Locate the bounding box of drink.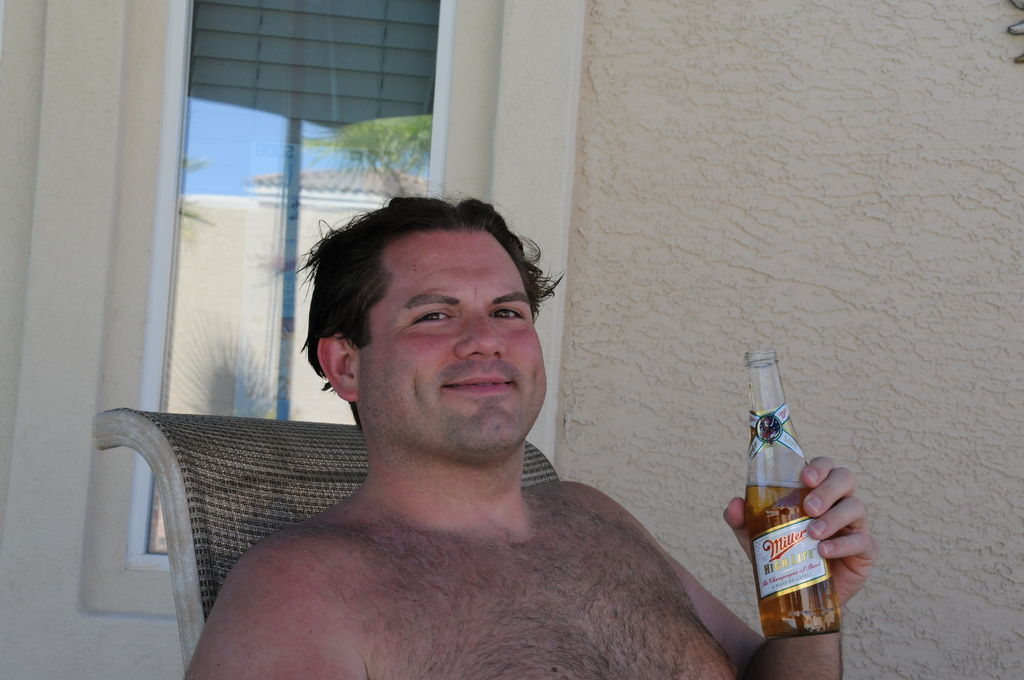
Bounding box: rect(748, 369, 863, 626).
